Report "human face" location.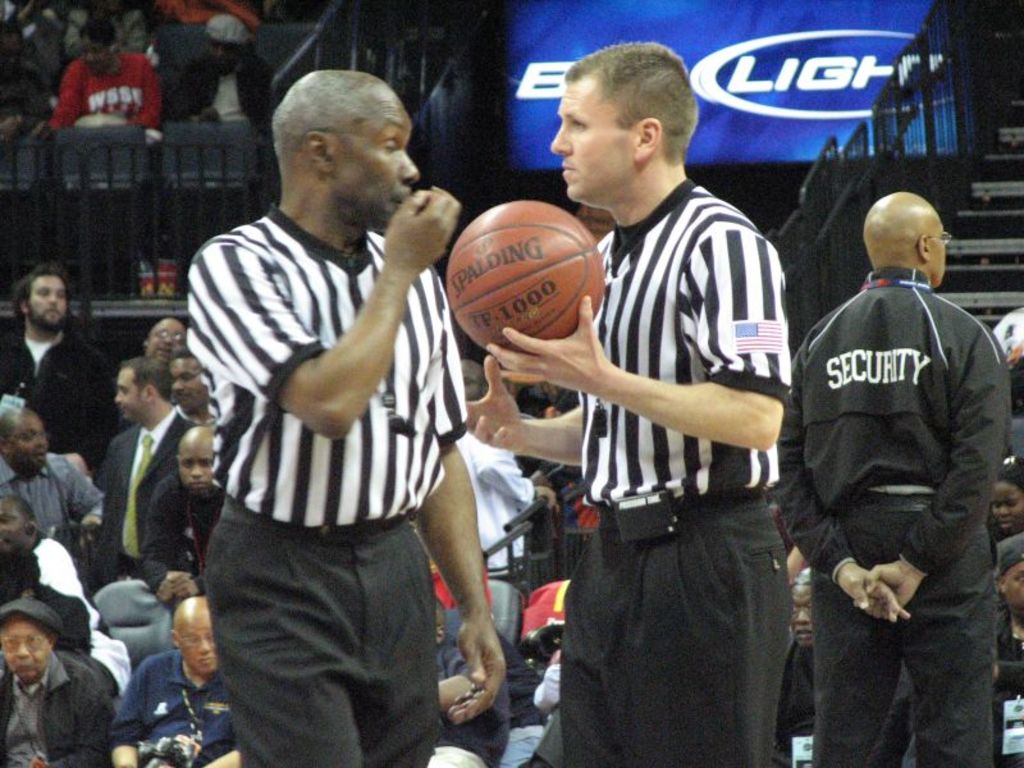
Report: l=344, t=84, r=421, b=227.
